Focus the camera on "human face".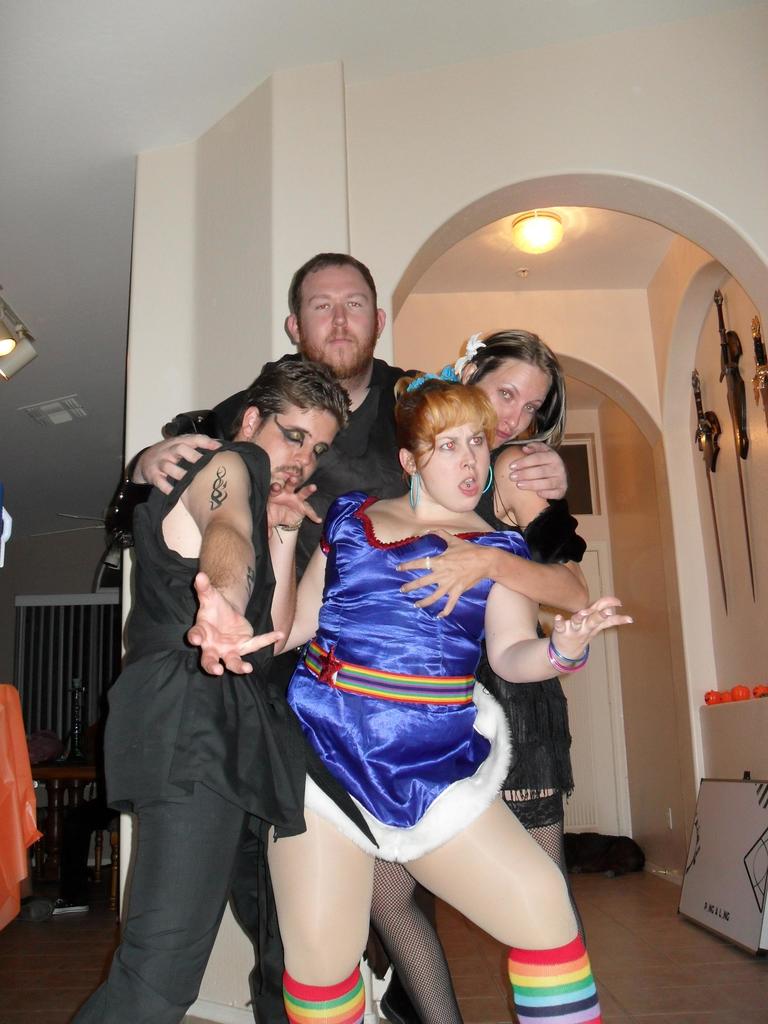
Focus region: 252/404/347/511.
